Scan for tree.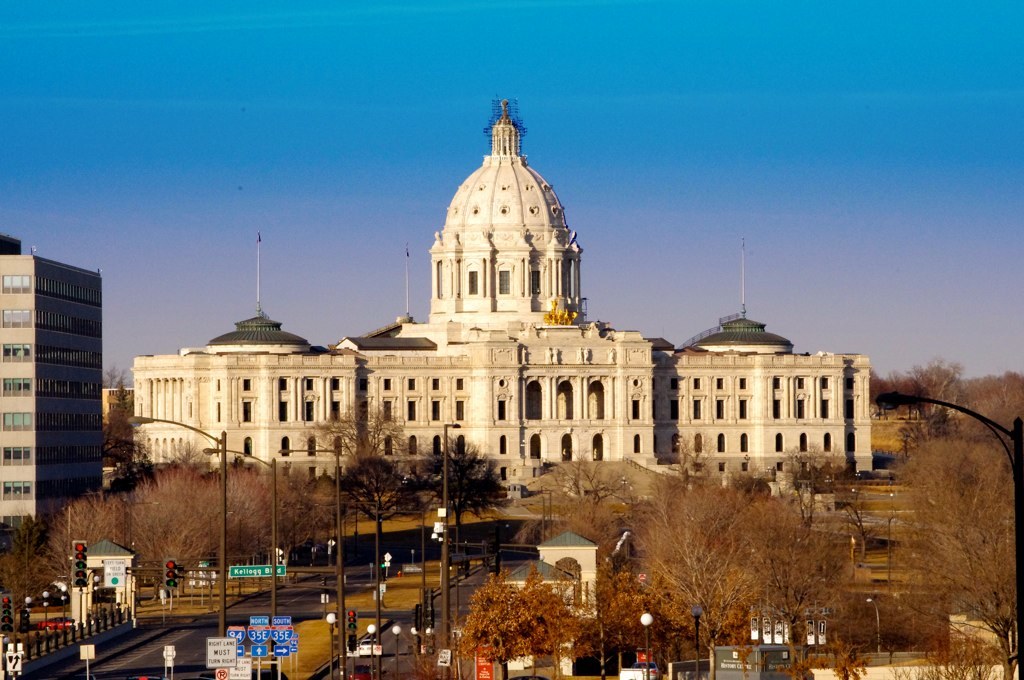
Scan result: locate(771, 622, 822, 679).
